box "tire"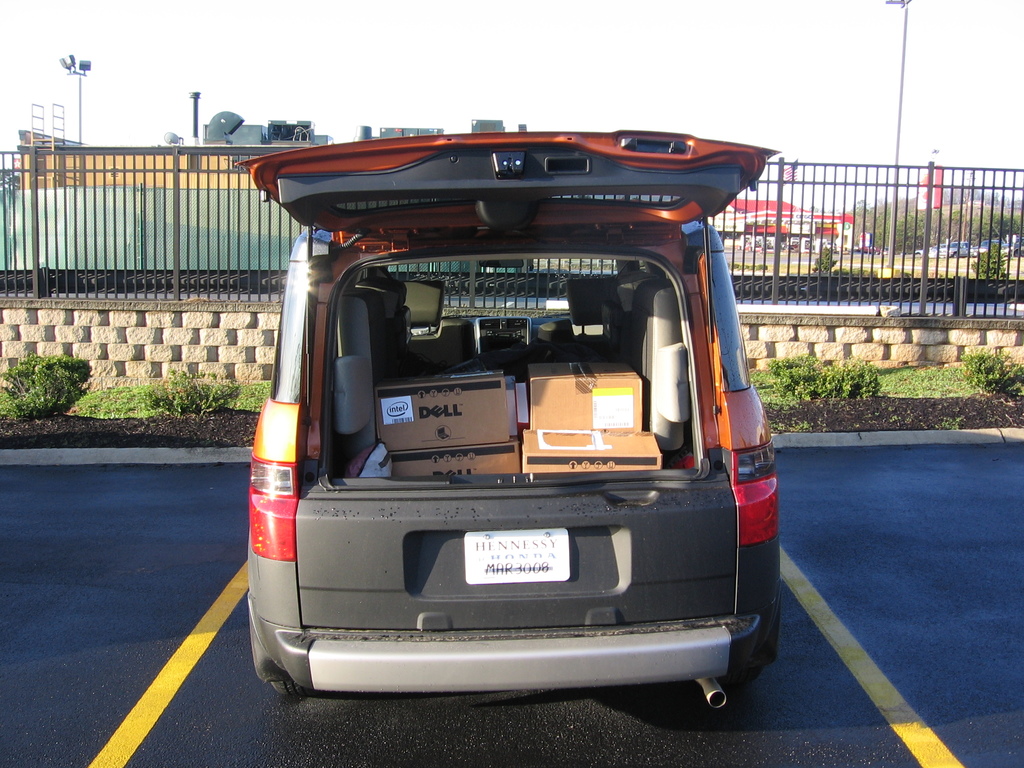
{"x1": 952, "y1": 250, "x2": 959, "y2": 260}
